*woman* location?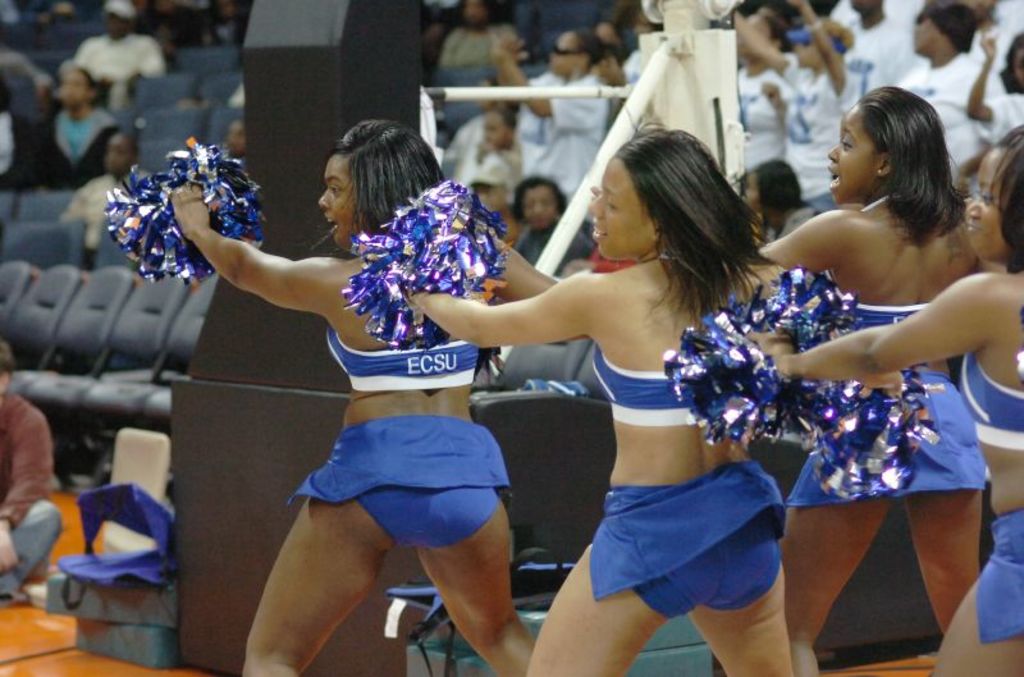
[x1=404, y1=123, x2=908, y2=676]
